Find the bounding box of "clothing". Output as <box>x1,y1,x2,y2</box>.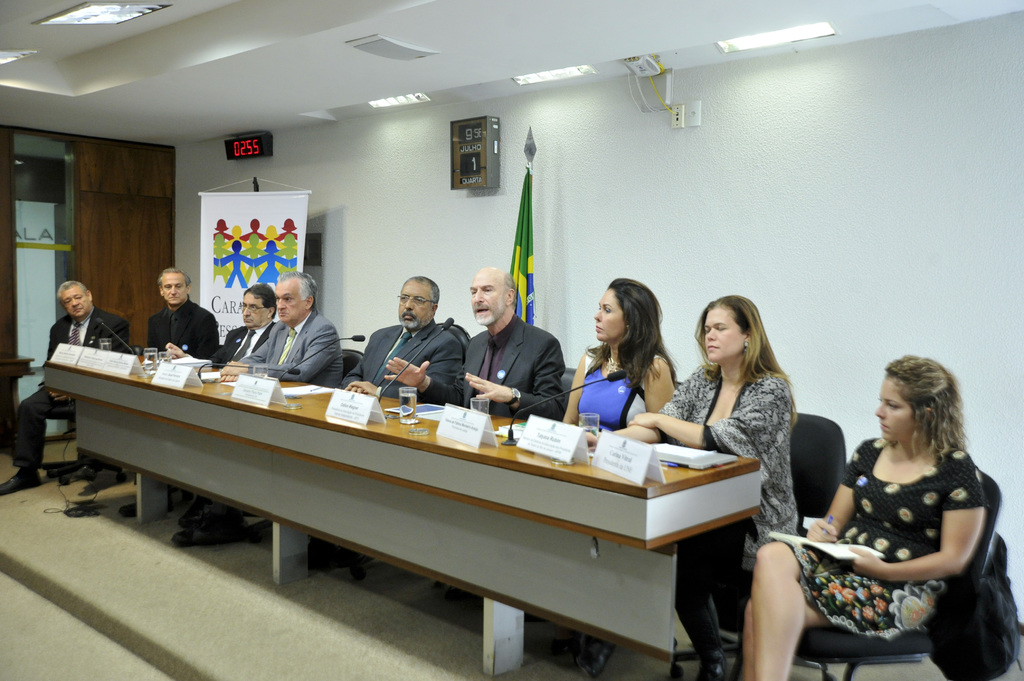
<box>203,316,278,358</box>.
